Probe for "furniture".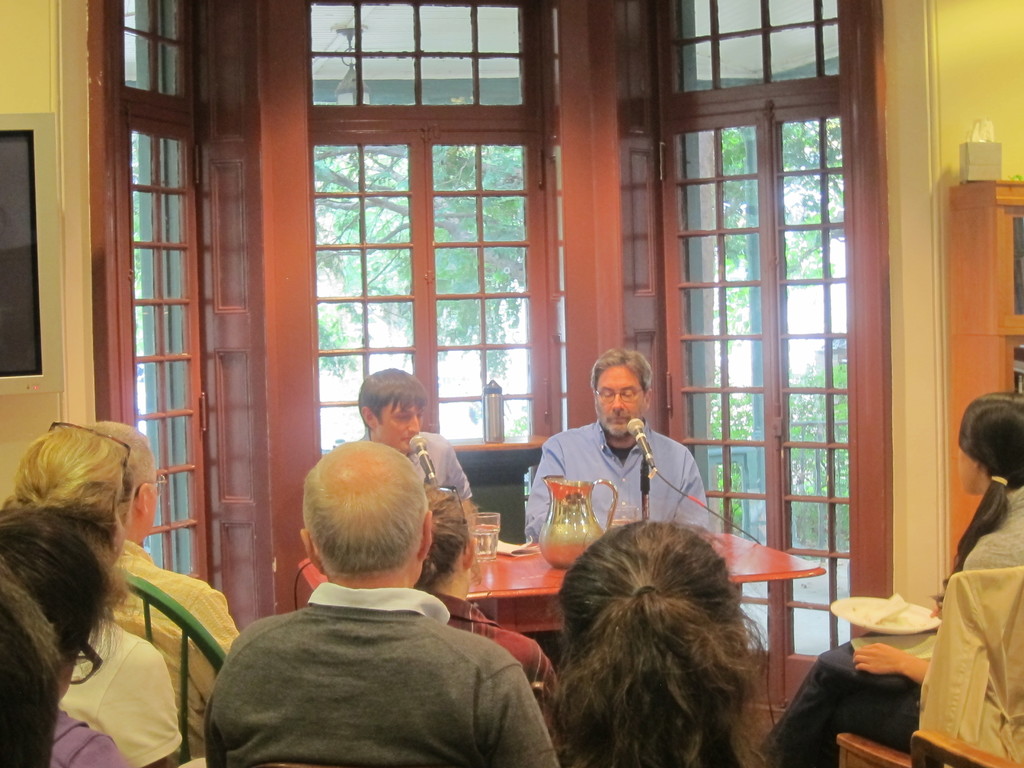
Probe result: (297, 529, 828, 632).
